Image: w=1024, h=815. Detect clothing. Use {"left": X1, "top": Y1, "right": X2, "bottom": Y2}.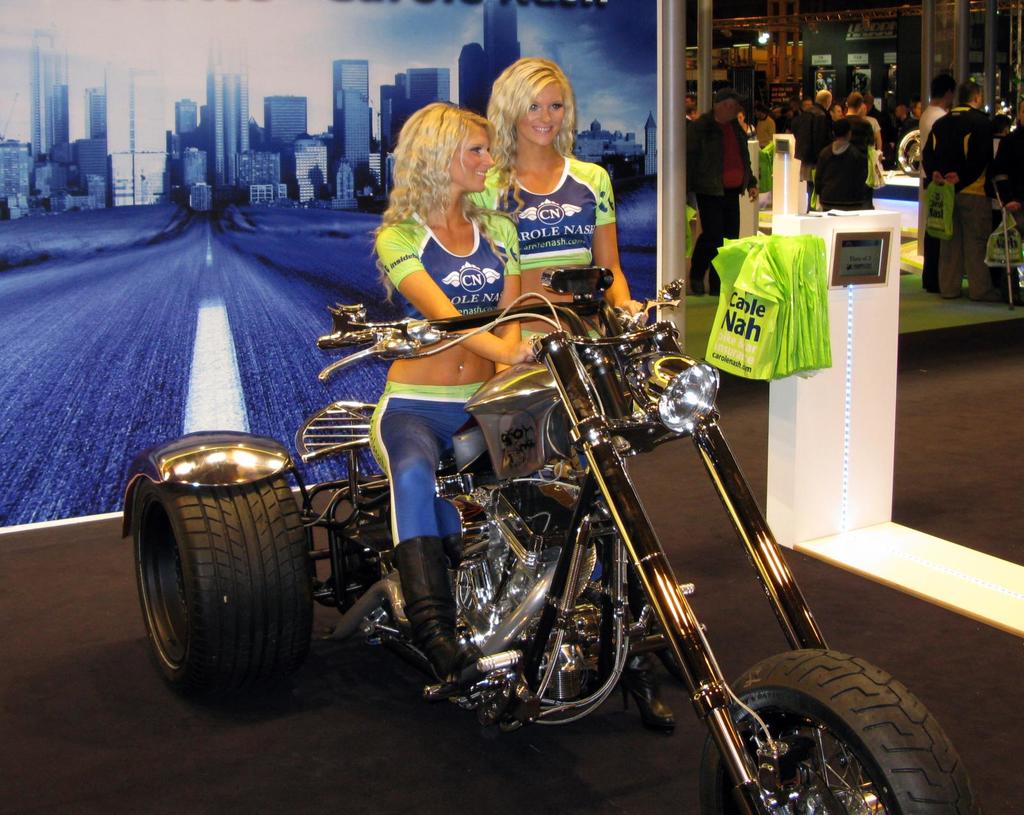
{"left": 687, "top": 193, "right": 749, "bottom": 279}.
